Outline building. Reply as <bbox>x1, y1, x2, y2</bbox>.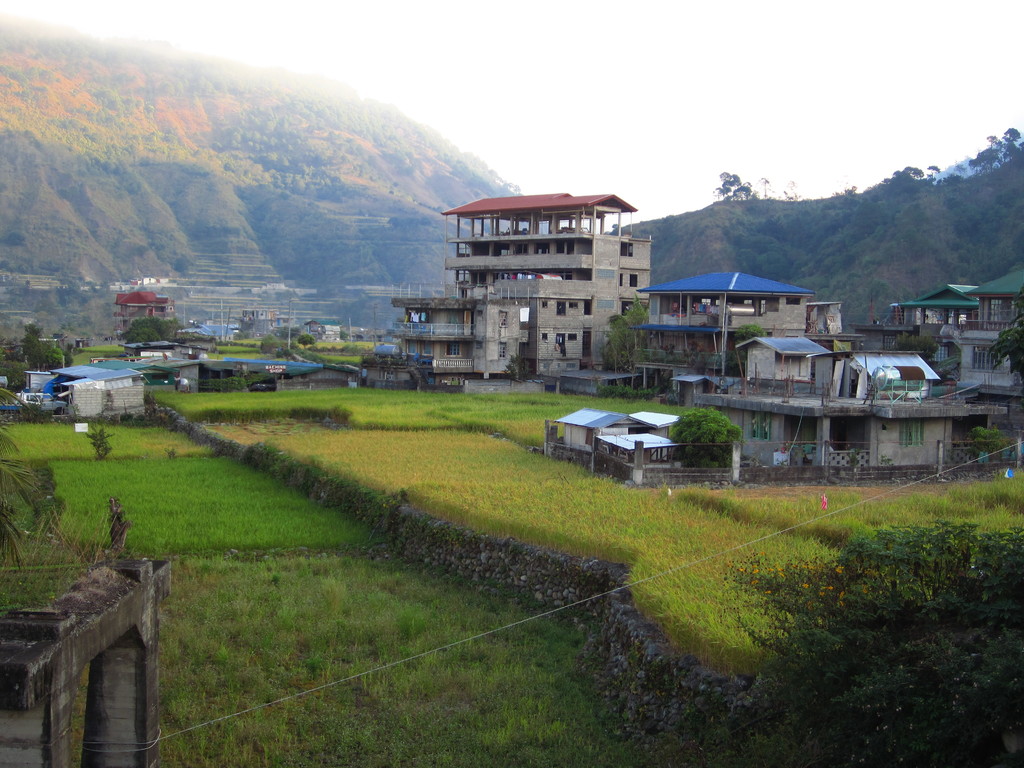
<bbox>391, 193, 652, 378</bbox>.
